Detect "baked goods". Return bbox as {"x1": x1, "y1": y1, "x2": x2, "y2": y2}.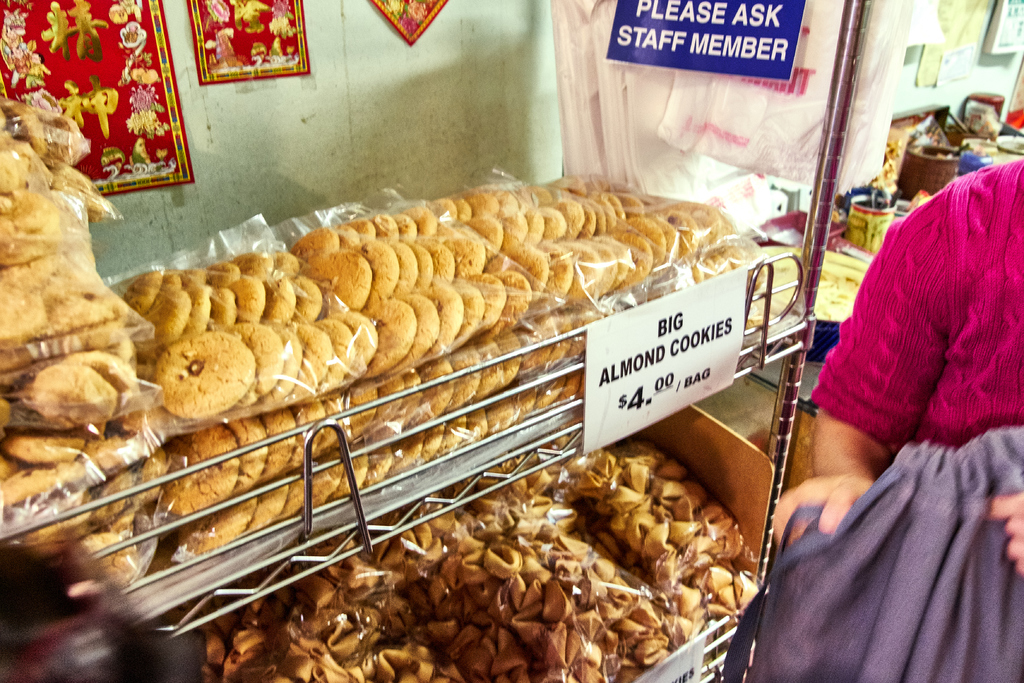
{"x1": 0, "y1": 168, "x2": 771, "y2": 570}.
